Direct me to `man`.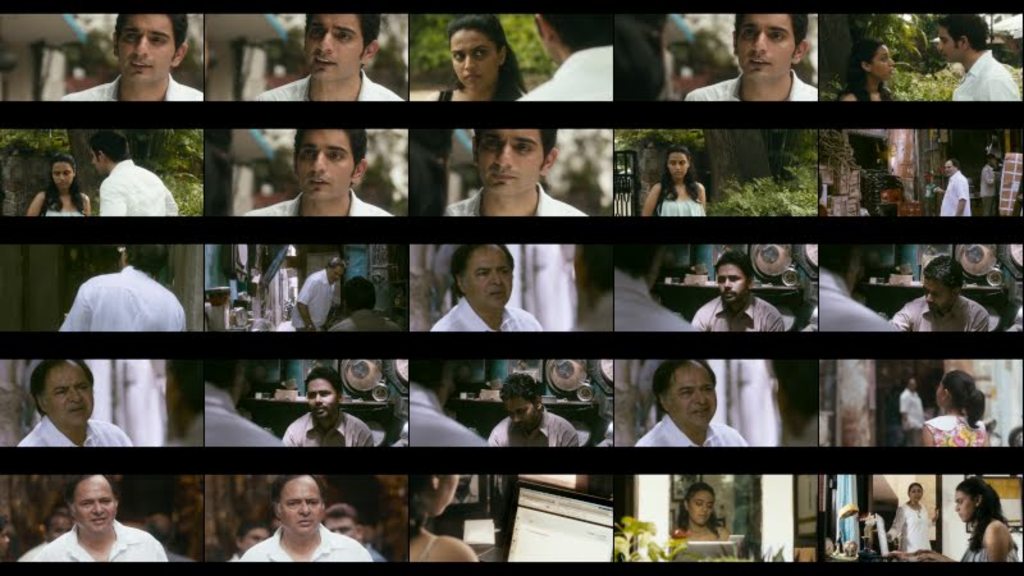
Direction: 18, 509, 73, 559.
